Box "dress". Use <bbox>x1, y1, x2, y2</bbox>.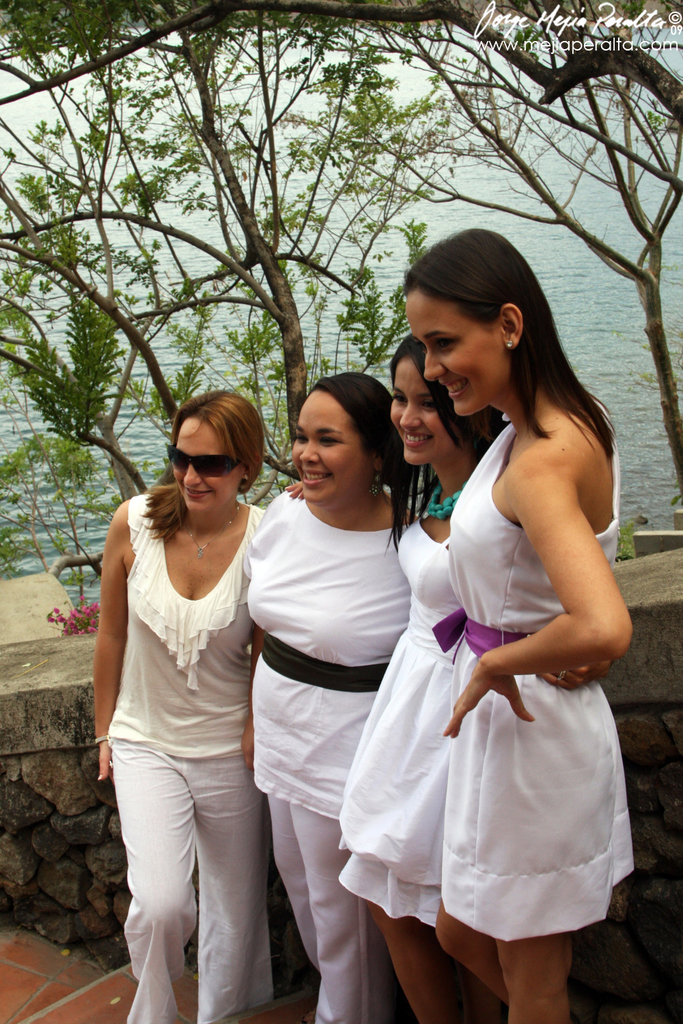
<bbox>335, 517, 467, 920</bbox>.
